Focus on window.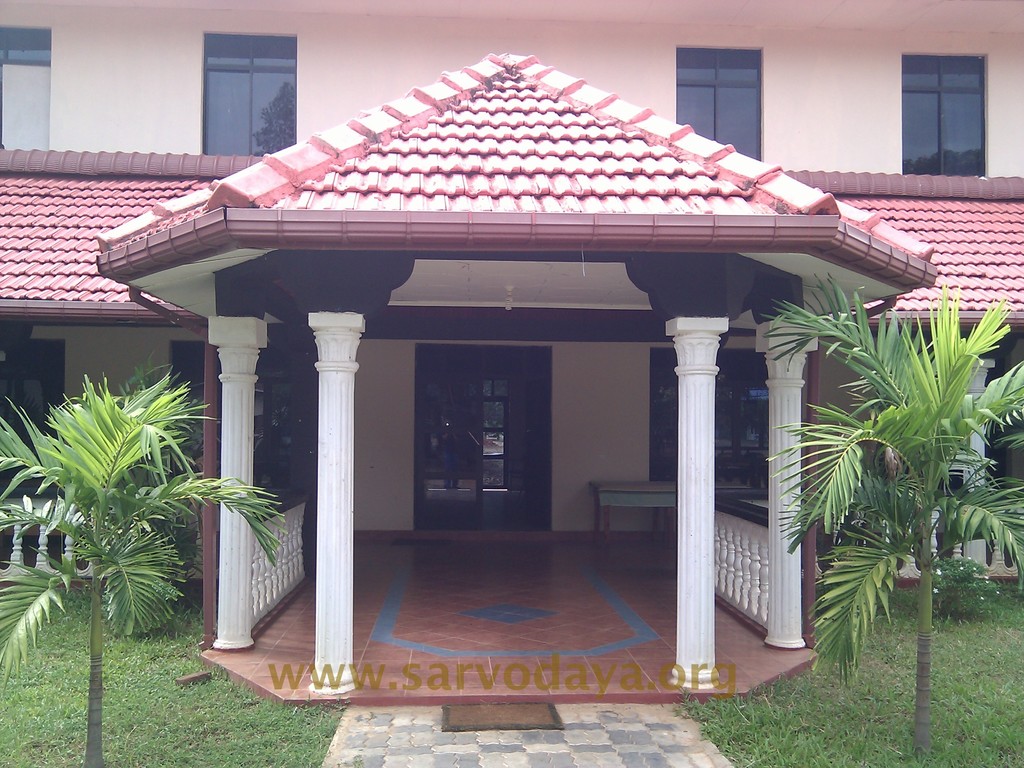
Focused at [170,341,318,481].
